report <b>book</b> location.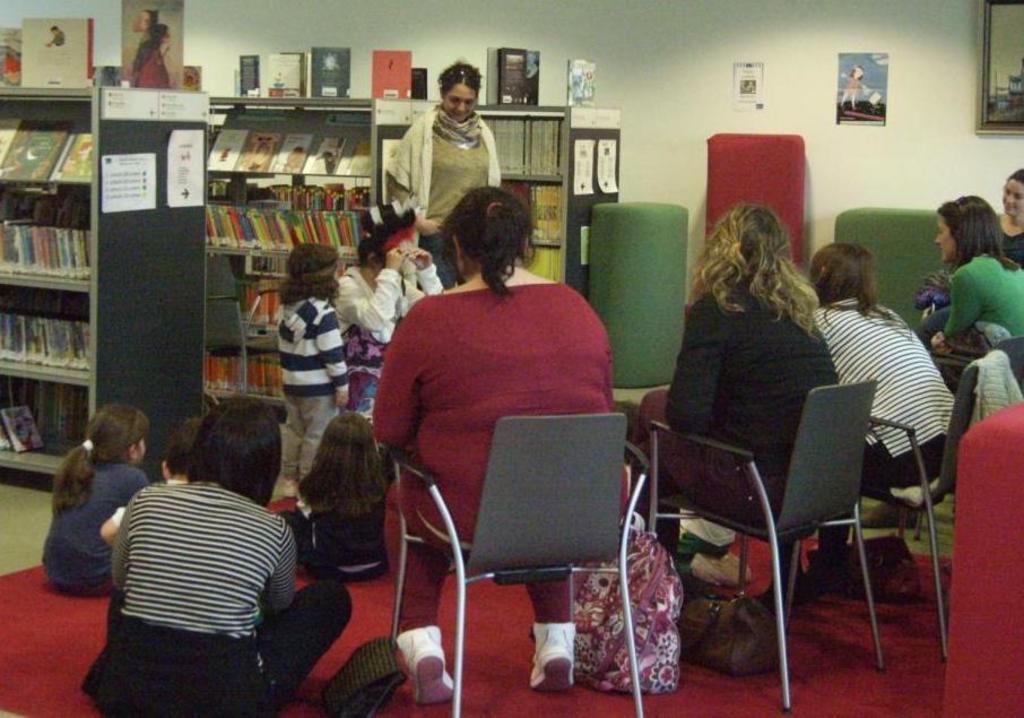
Report: region(207, 126, 250, 170).
